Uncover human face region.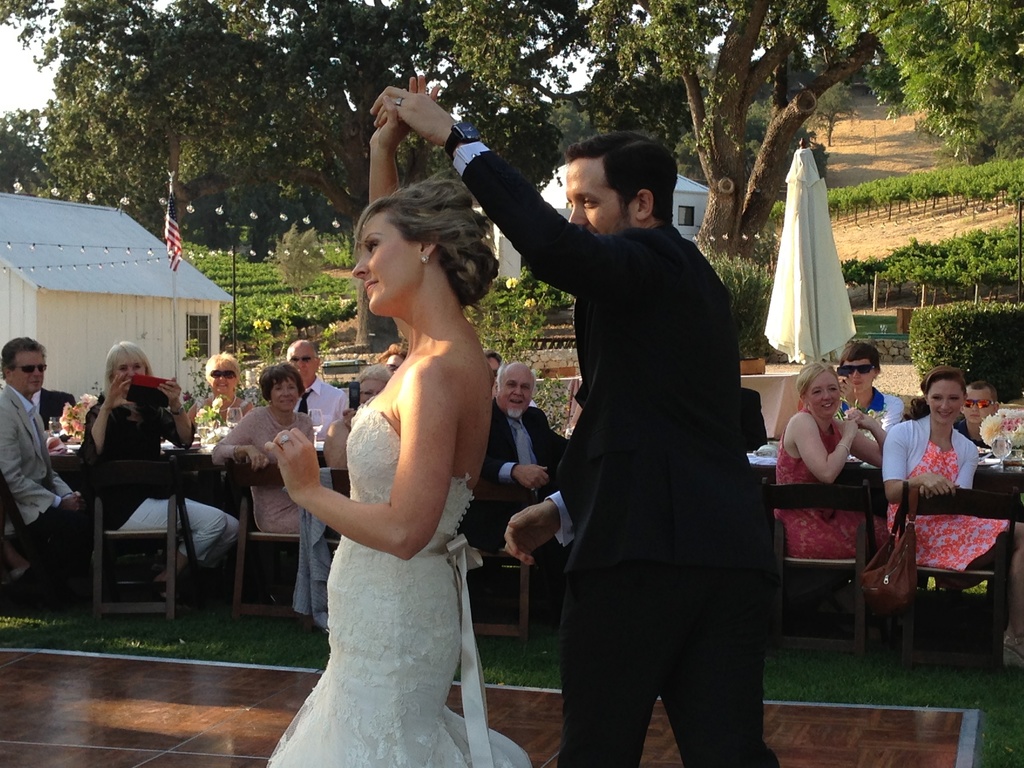
Uncovered: <box>204,360,237,393</box>.
